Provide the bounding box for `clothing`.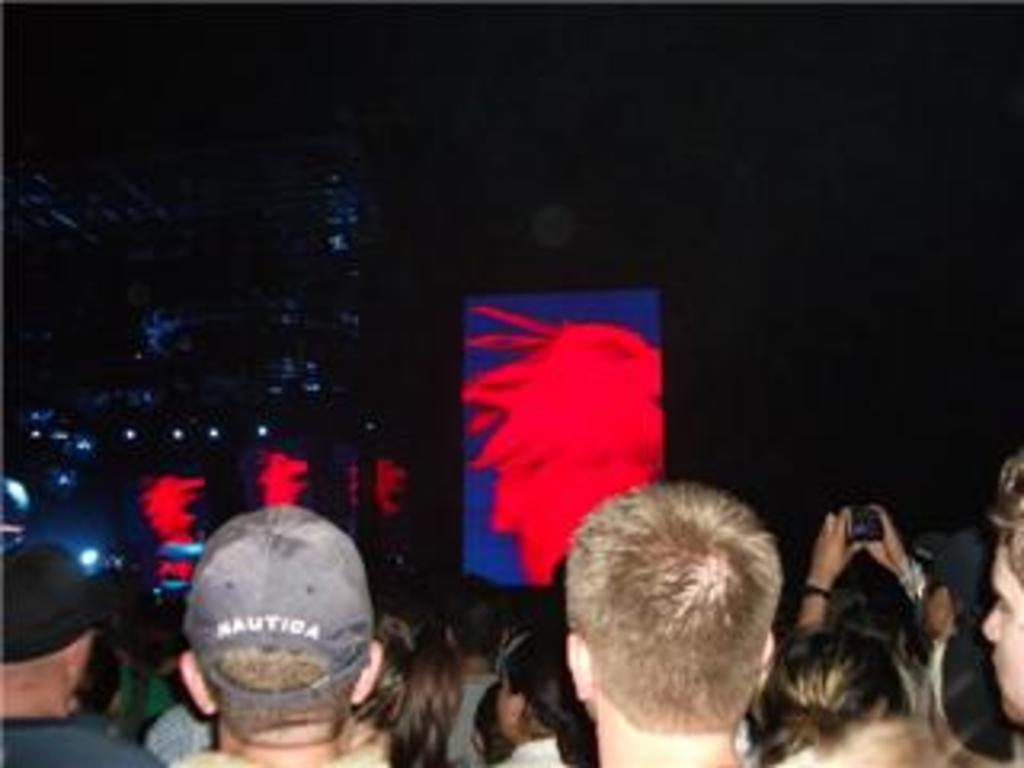
Rect(0, 720, 157, 765).
